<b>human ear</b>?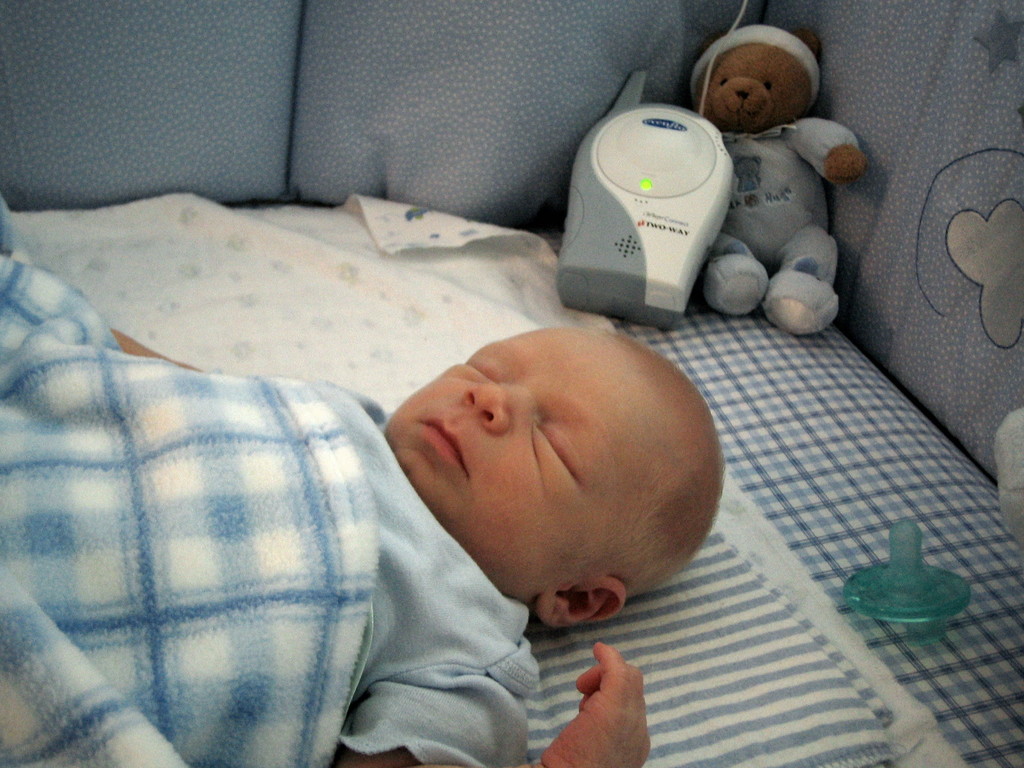
536, 582, 629, 621
